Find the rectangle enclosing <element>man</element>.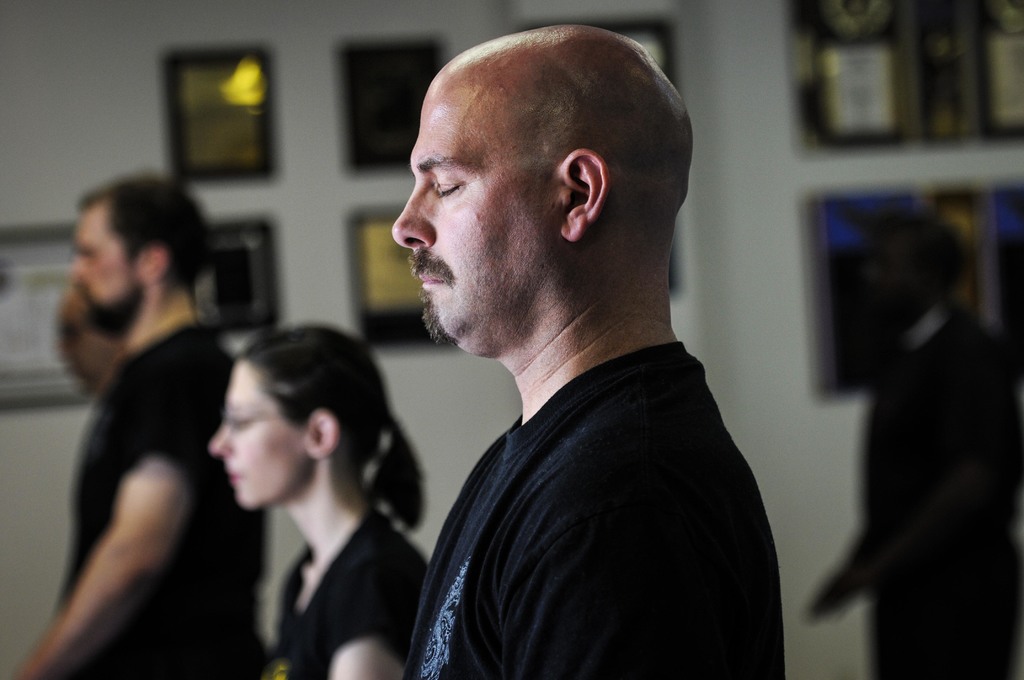
10, 173, 273, 679.
